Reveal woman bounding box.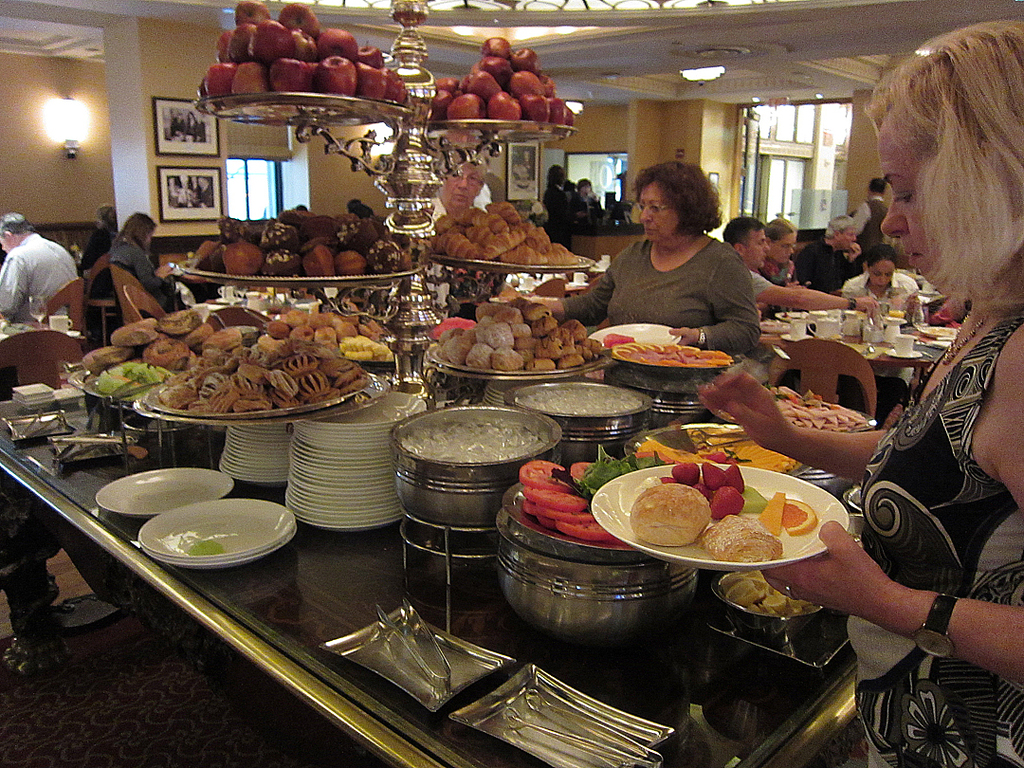
Revealed: BBox(691, 18, 1023, 767).
